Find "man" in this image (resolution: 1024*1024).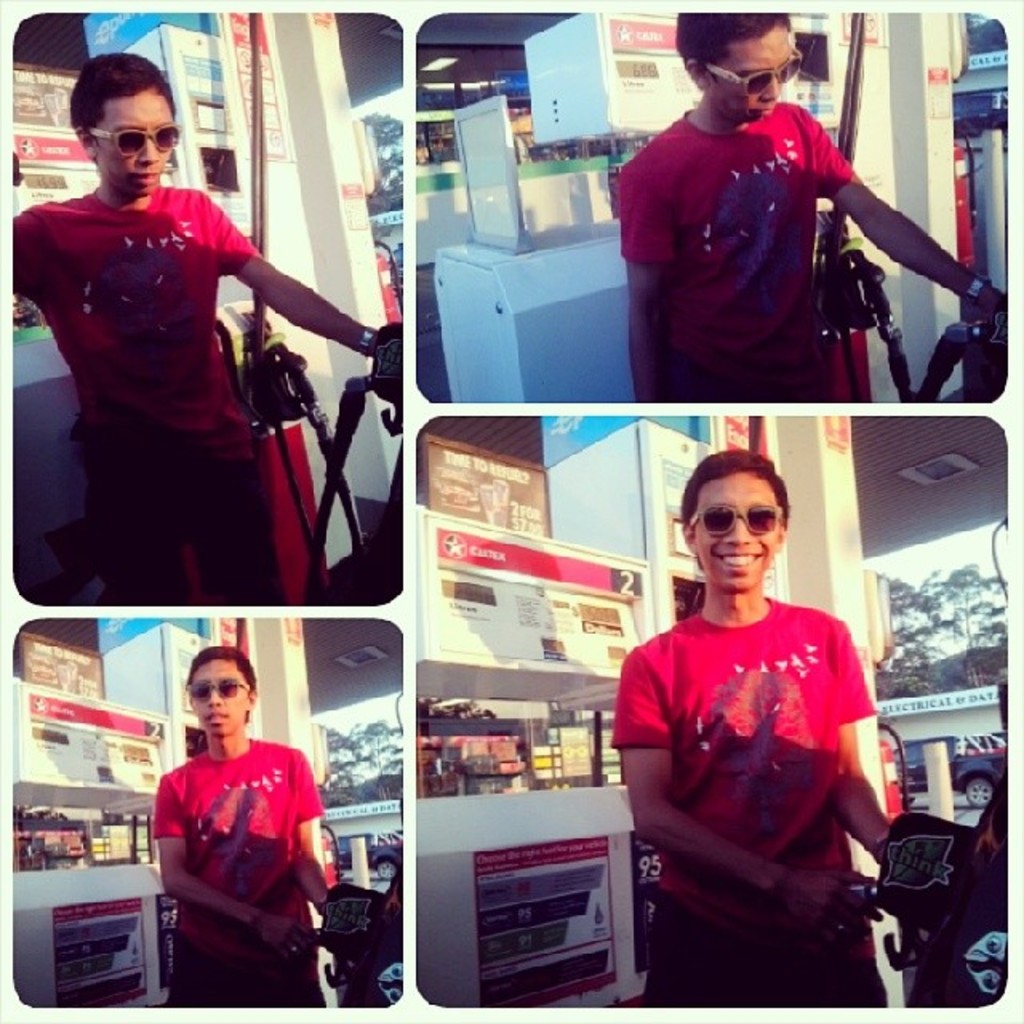
602, 3, 1022, 392.
